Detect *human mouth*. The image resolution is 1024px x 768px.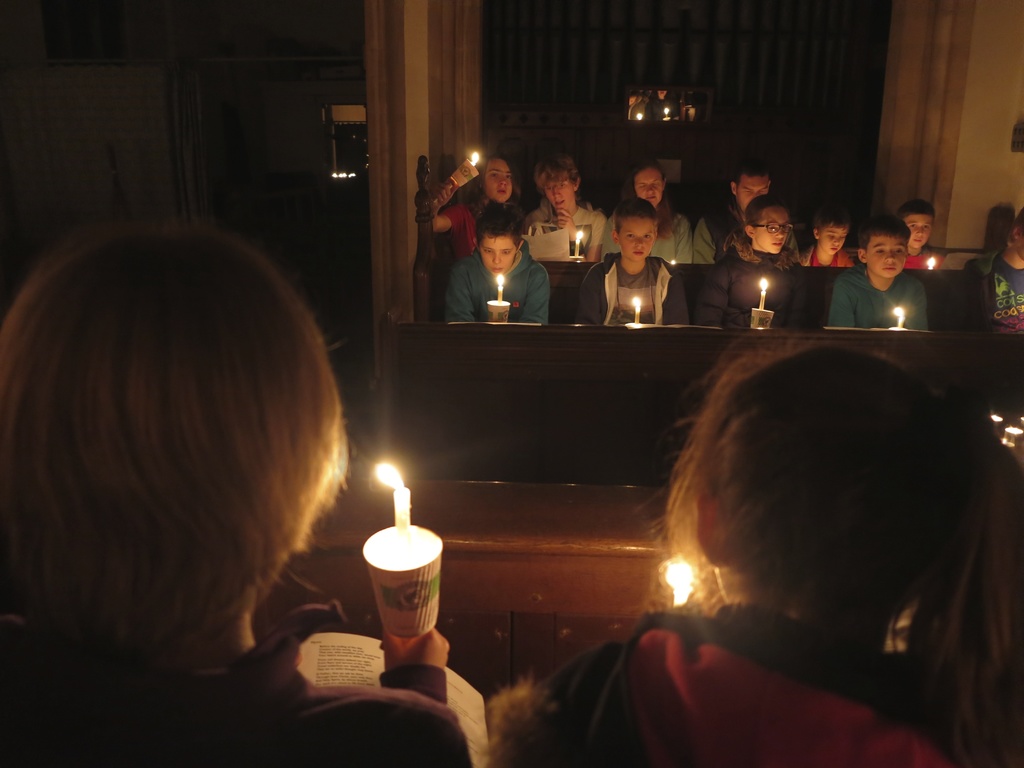
[493,267,502,275].
